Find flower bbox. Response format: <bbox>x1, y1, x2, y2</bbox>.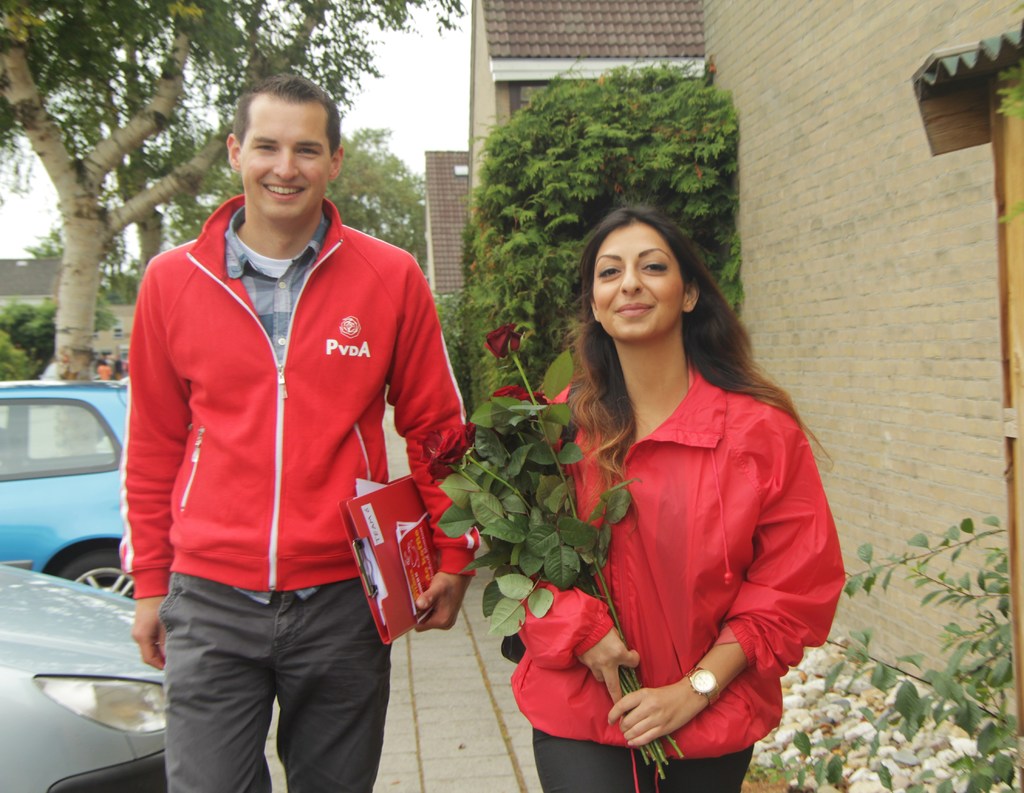
<bbox>480, 320, 527, 365</bbox>.
